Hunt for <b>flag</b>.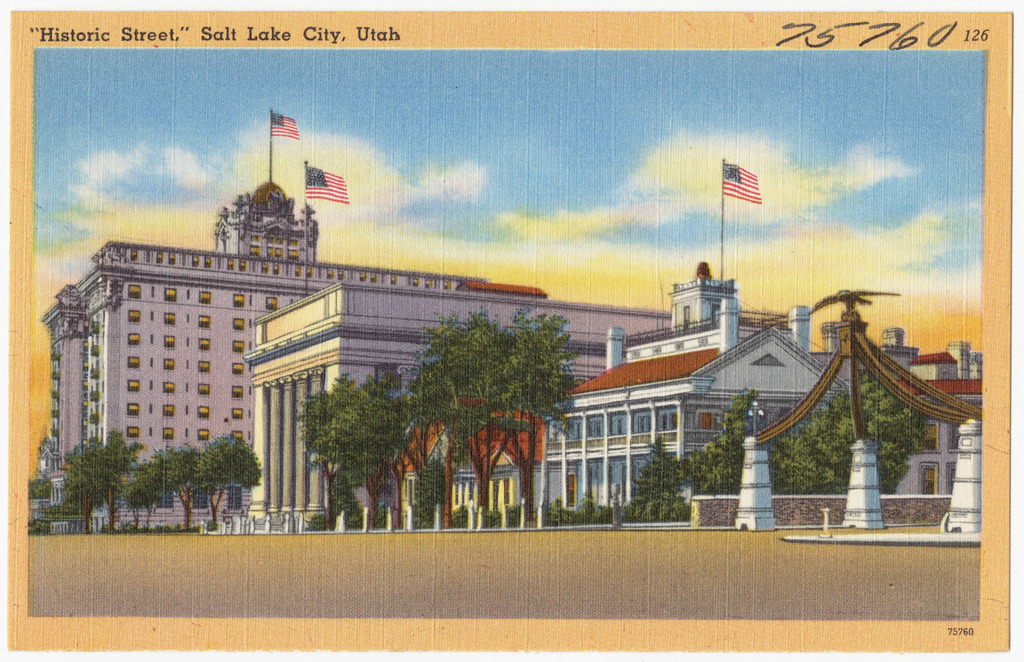
Hunted down at l=270, t=114, r=296, b=132.
